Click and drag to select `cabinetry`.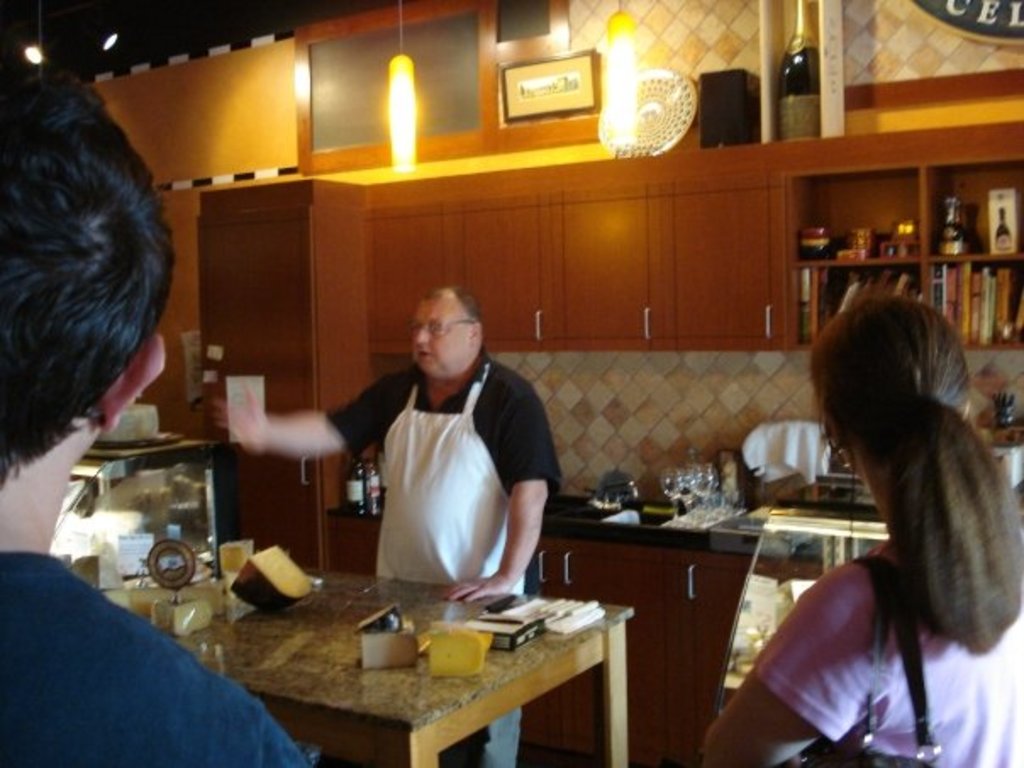
Selection: crop(665, 175, 793, 344).
